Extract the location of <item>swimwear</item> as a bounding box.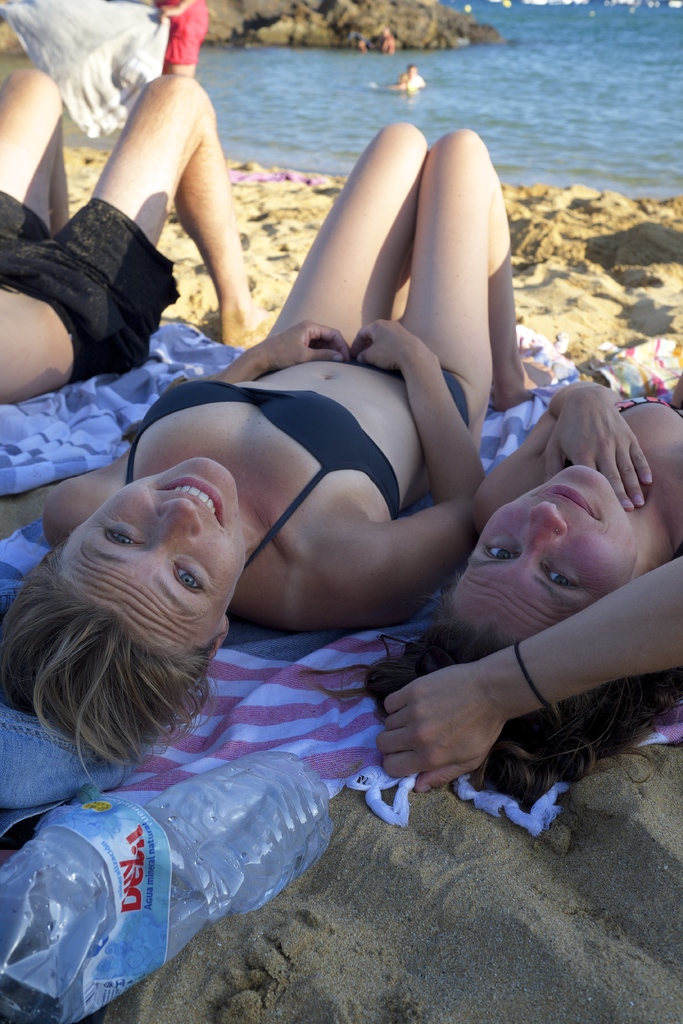
bbox=(613, 392, 682, 419).
